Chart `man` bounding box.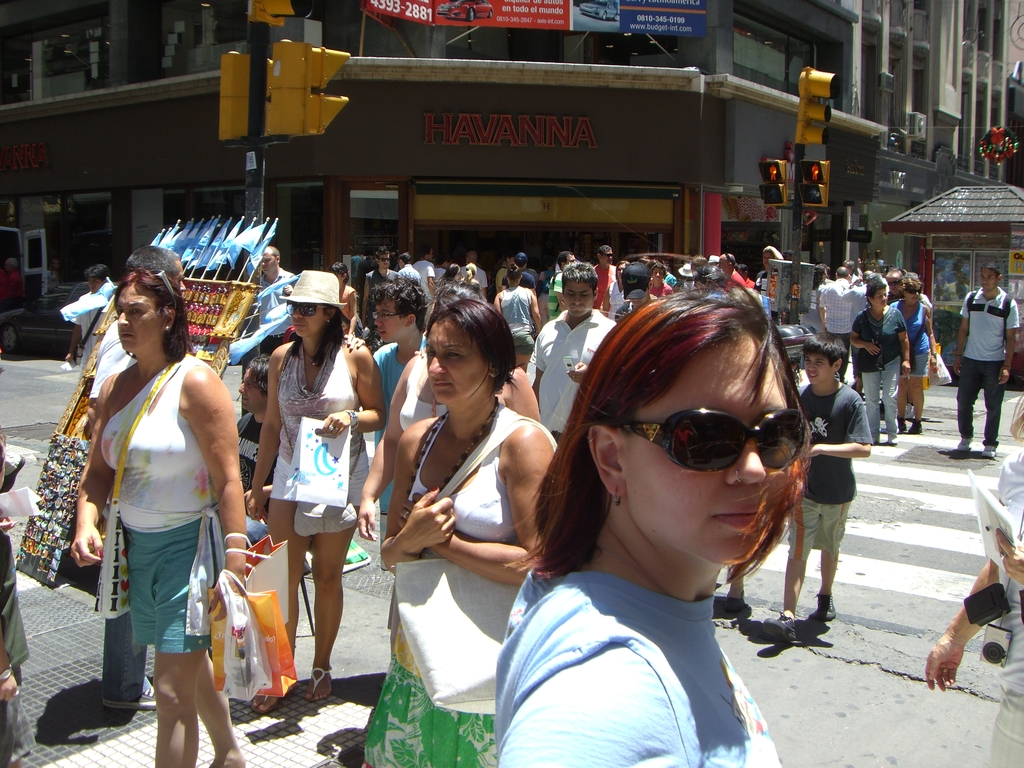
Charted: [435, 254, 451, 275].
